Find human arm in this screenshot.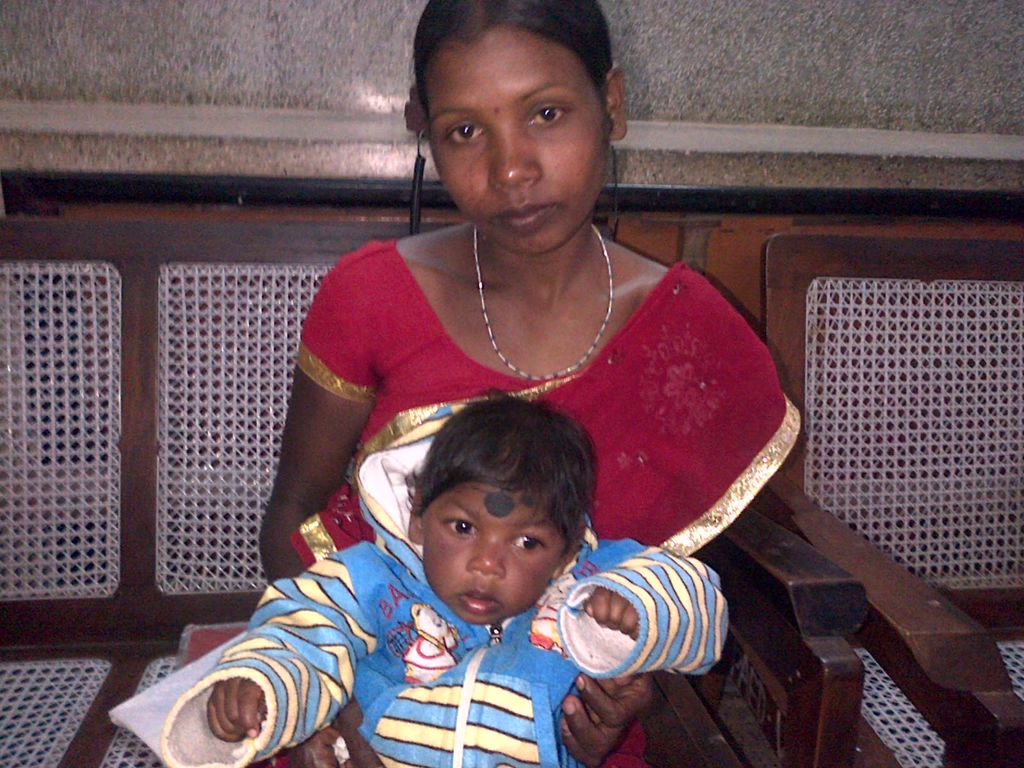
The bounding box for human arm is <box>552,536,732,681</box>.
